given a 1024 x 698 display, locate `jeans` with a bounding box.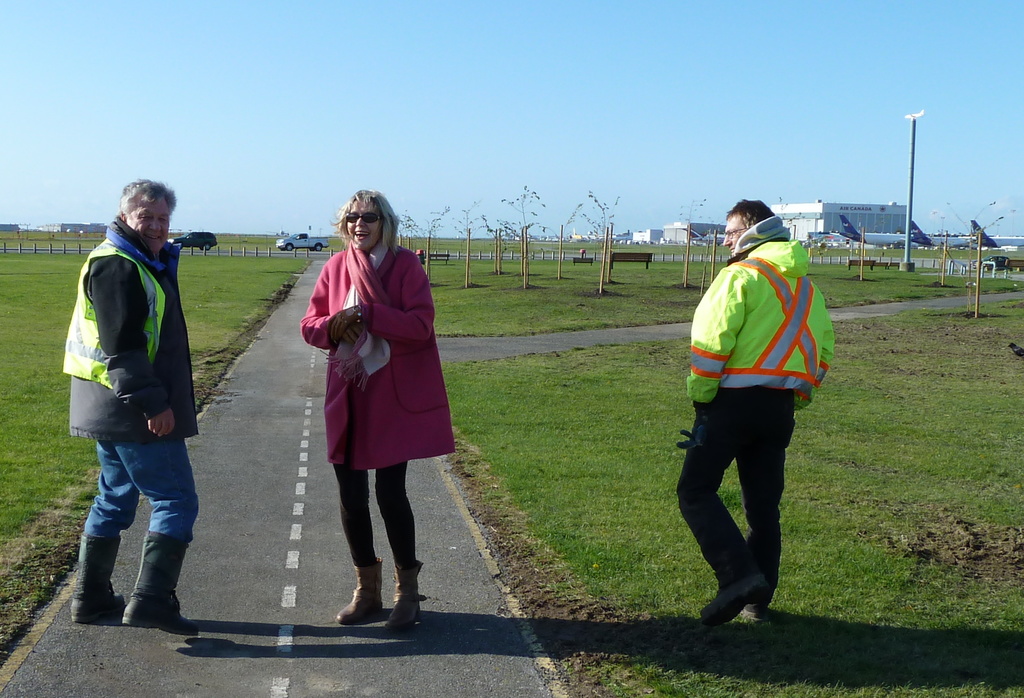
Located: BBox(674, 419, 787, 589).
